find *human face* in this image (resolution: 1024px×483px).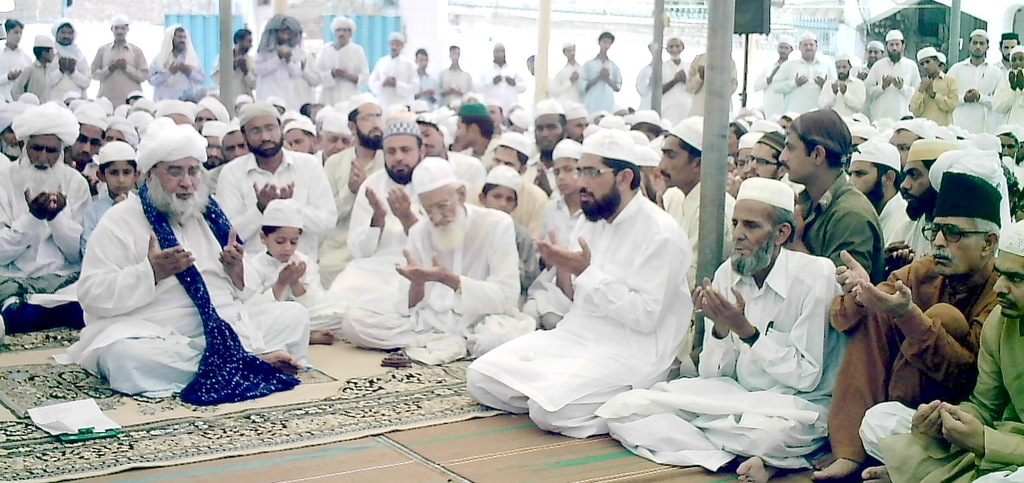
<bbox>146, 156, 210, 219</bbox>.
